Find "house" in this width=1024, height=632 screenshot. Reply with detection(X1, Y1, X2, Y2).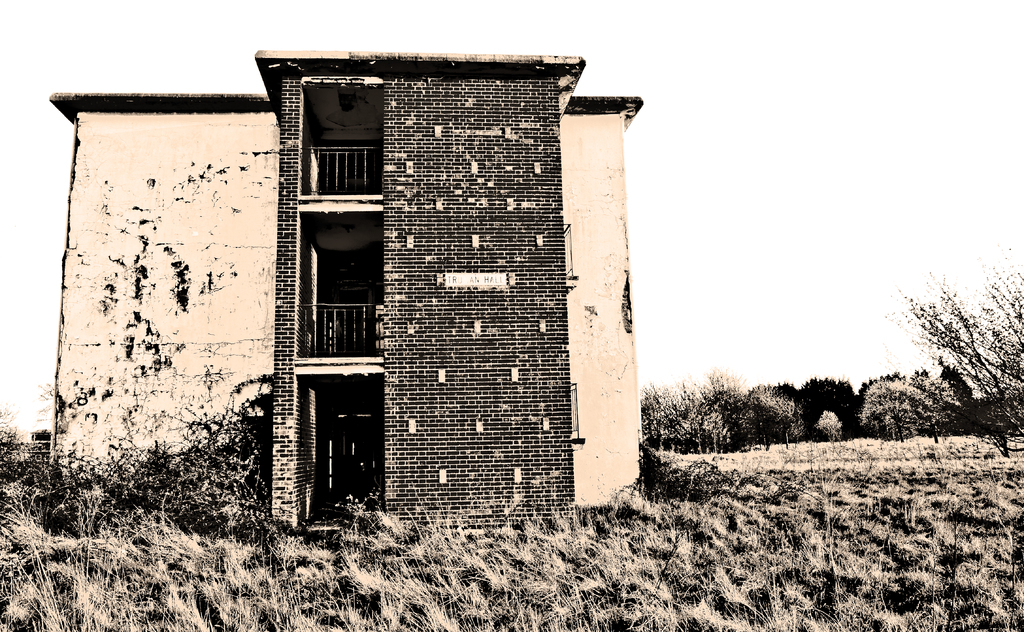
detection(280, 65, 655, 519).
